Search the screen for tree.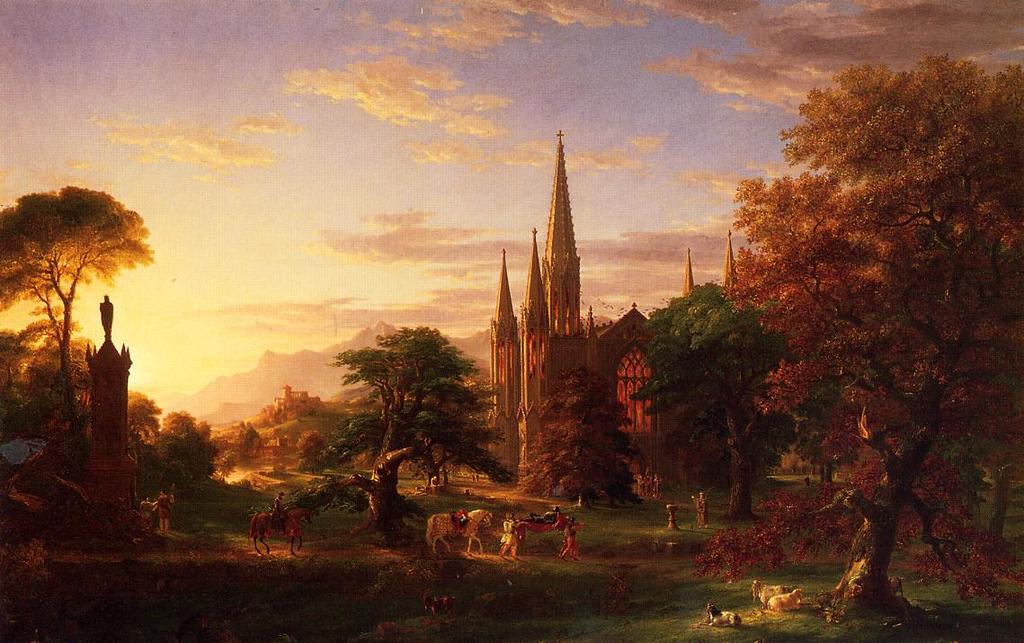
Found at bbox=(296, 427, 326, 476).
